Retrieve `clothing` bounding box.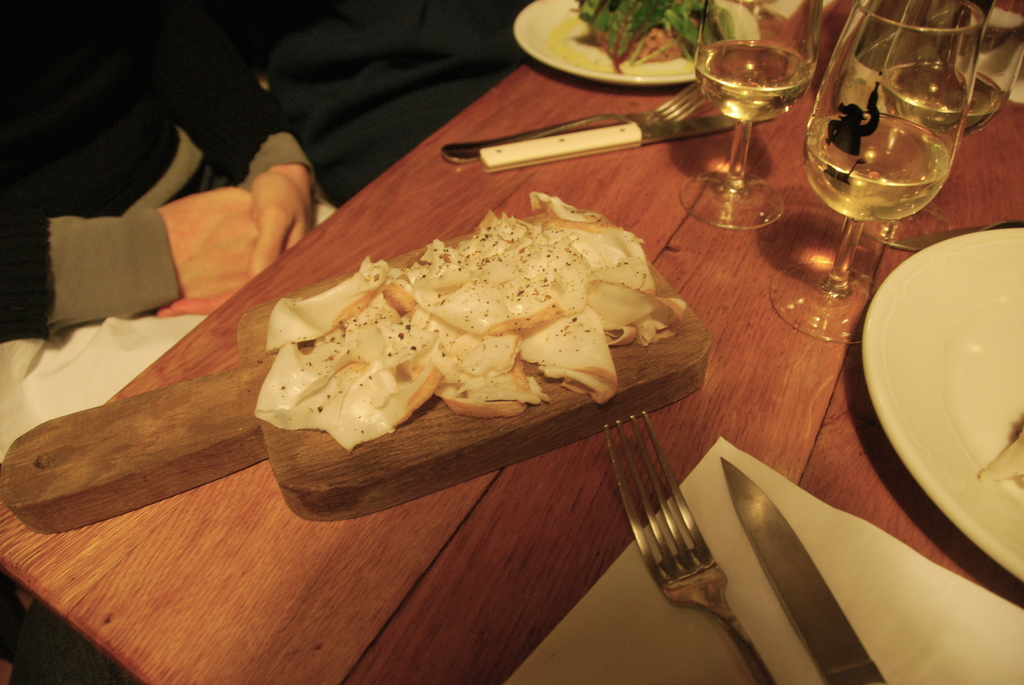
Bounding box: rect(0, 0, 308, 352).
